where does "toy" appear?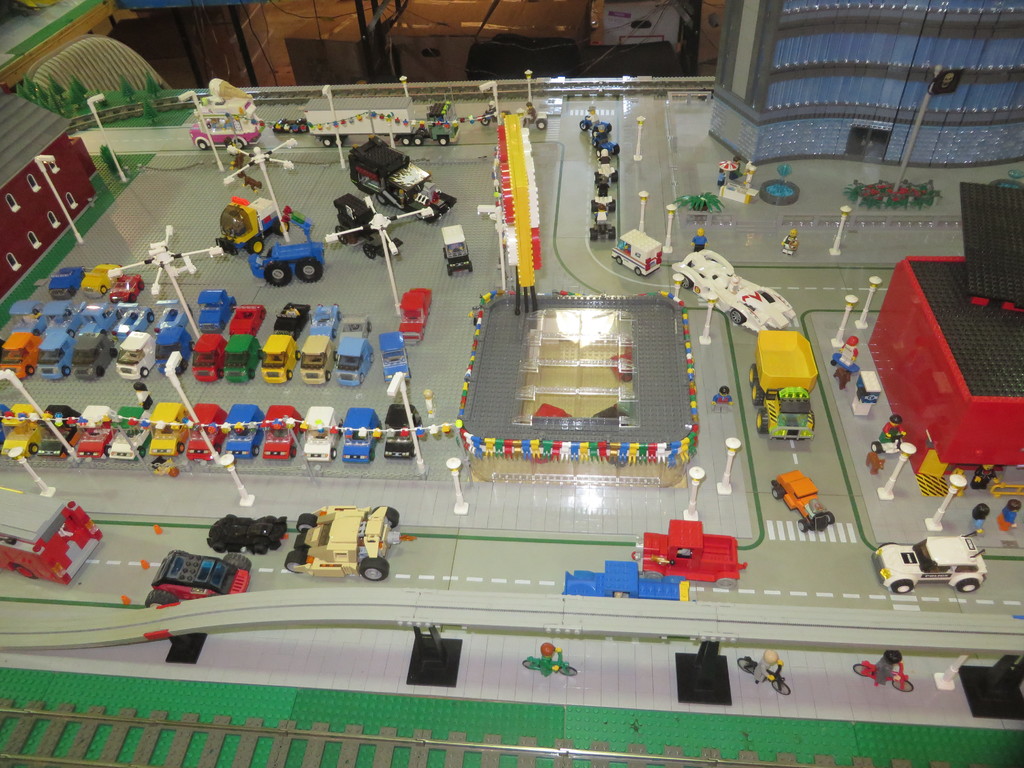
Appears at box(260, 406, 303, 457).
